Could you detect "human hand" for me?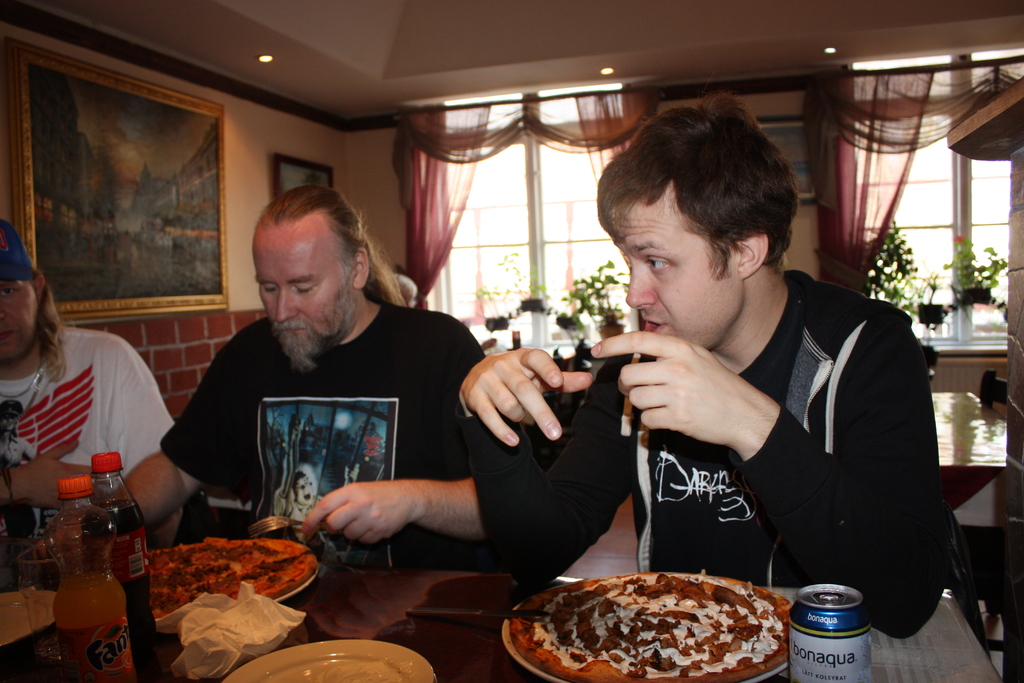
Detection result: crop(470, 352, 576, 452).
